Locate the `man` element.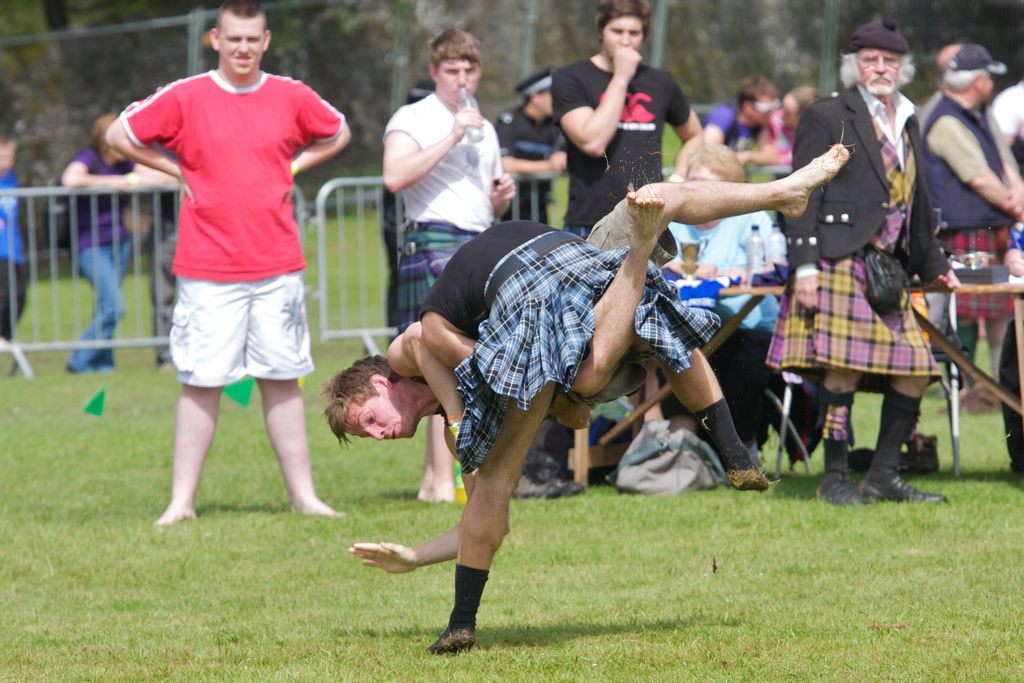
Element bbox: box=[920, 43, 1023, 415].
